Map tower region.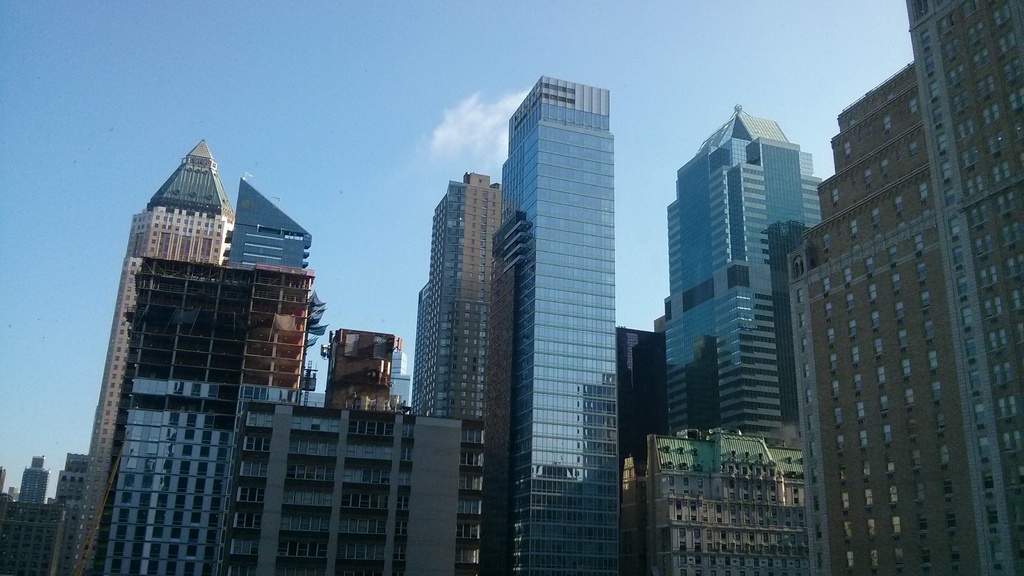
Mapped to 17,452,49,502.
